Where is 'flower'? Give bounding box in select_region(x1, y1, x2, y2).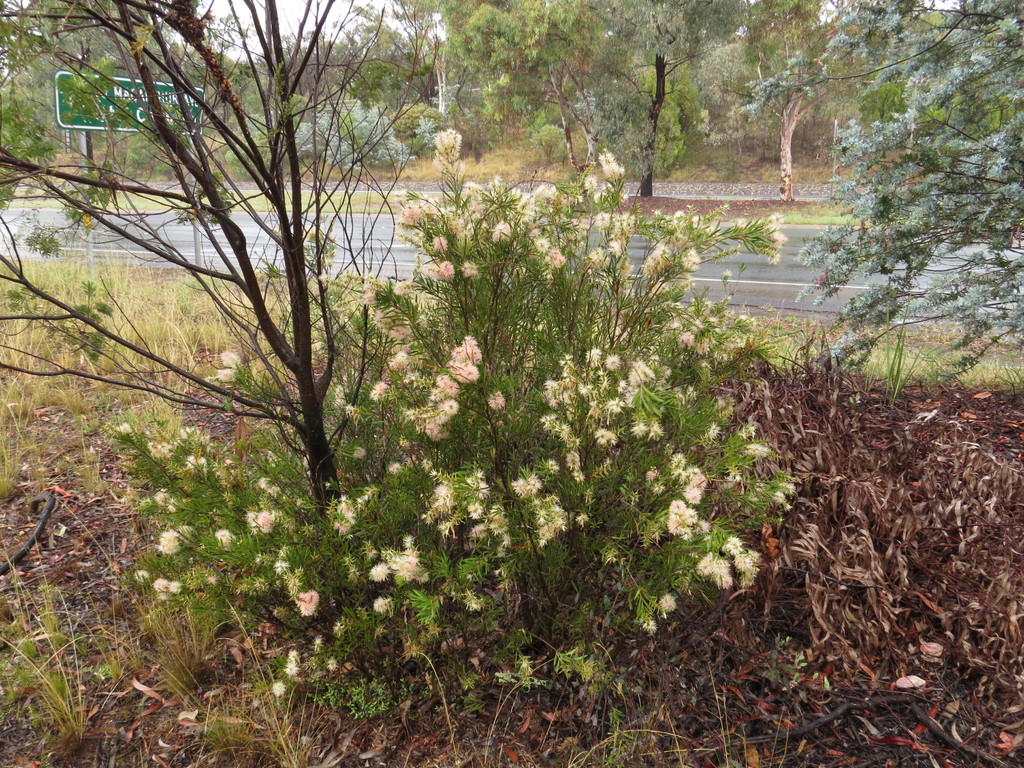
select_region(671, 495, 692, 514).
